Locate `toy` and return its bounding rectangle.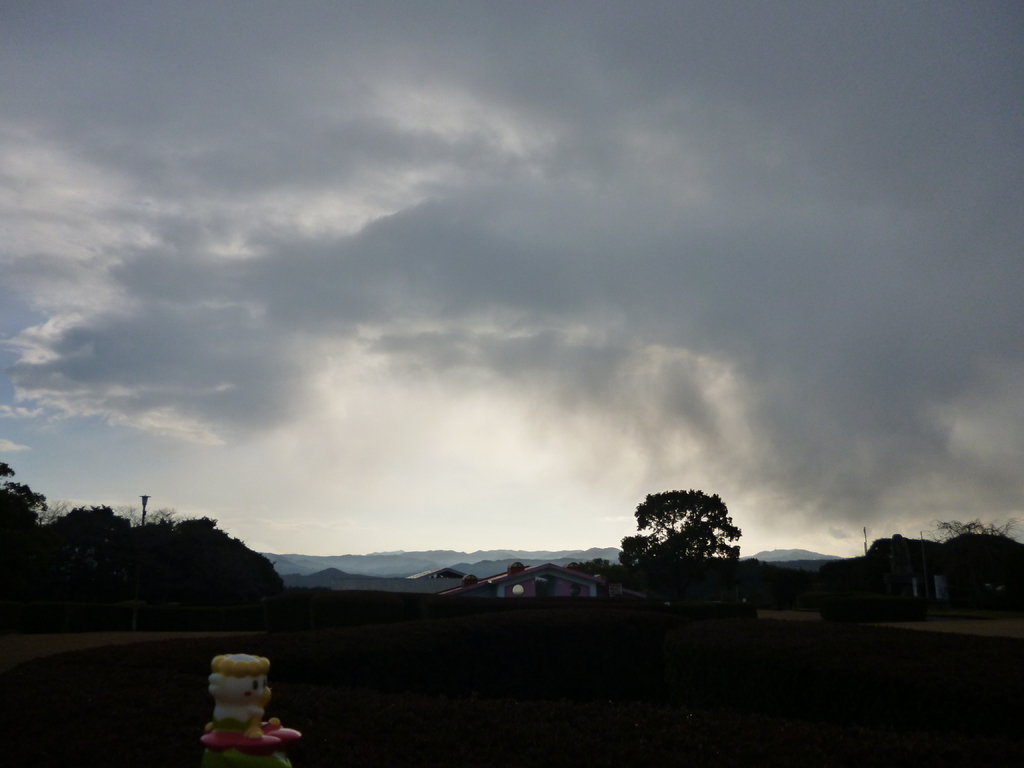
region(193, 669, 284, 758).
